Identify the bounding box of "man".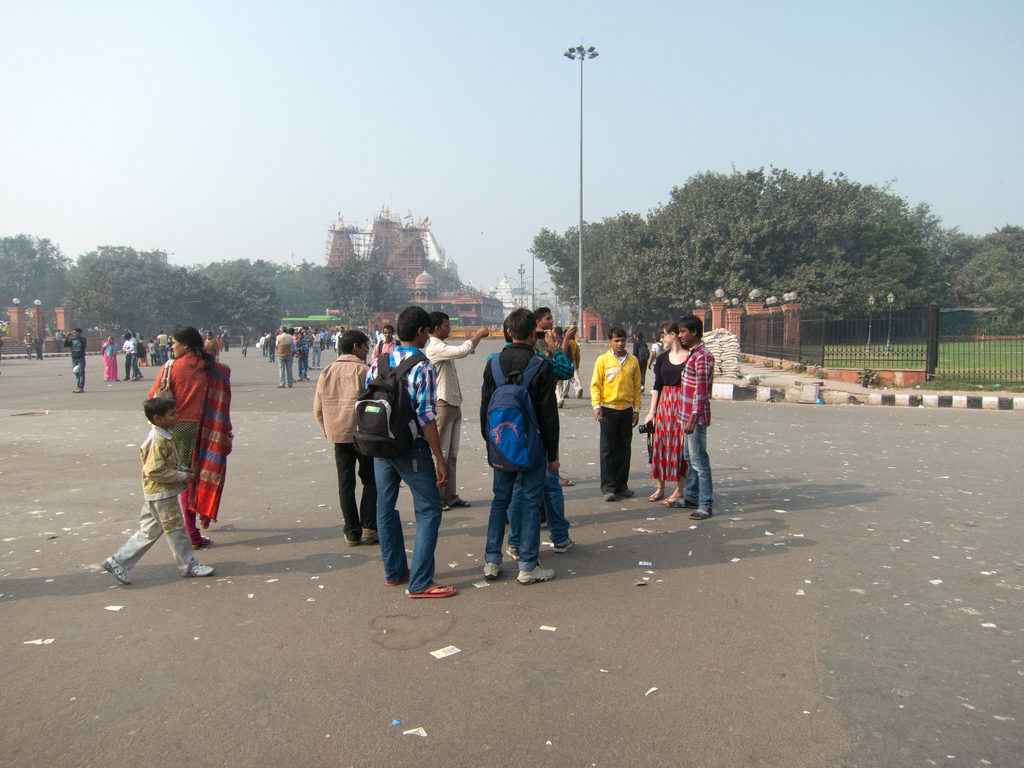
locate(300, 326, 313, 369).
